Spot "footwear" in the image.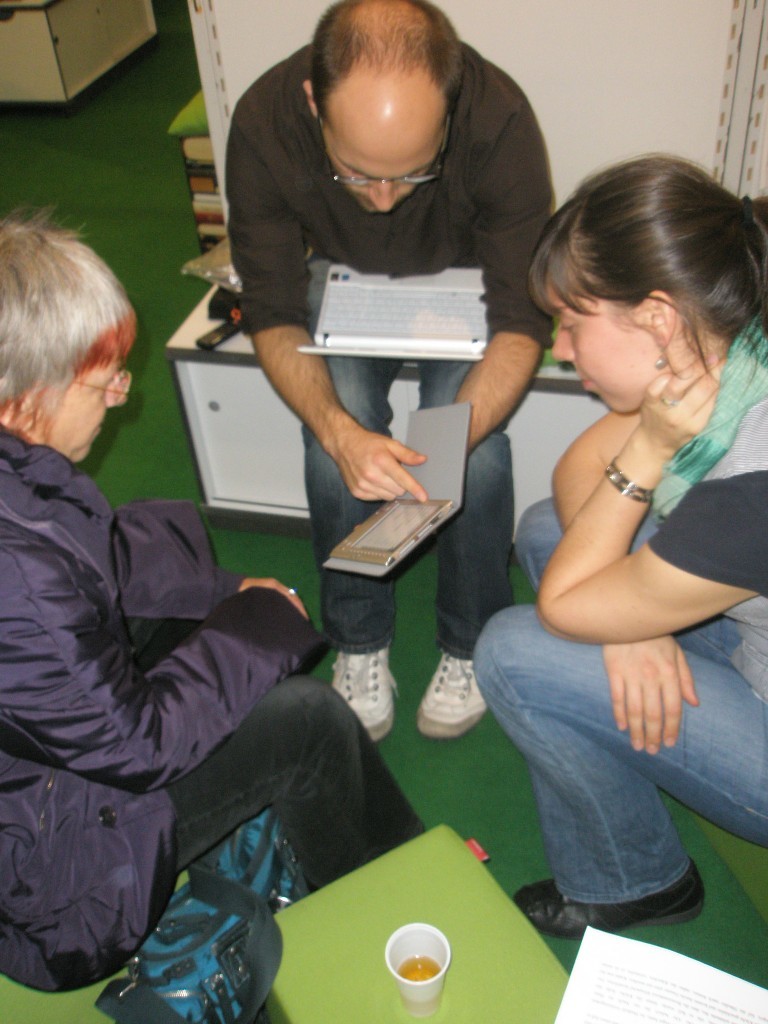
"footwear" found at x1=423, y1=659, x2=498, y2=755.
